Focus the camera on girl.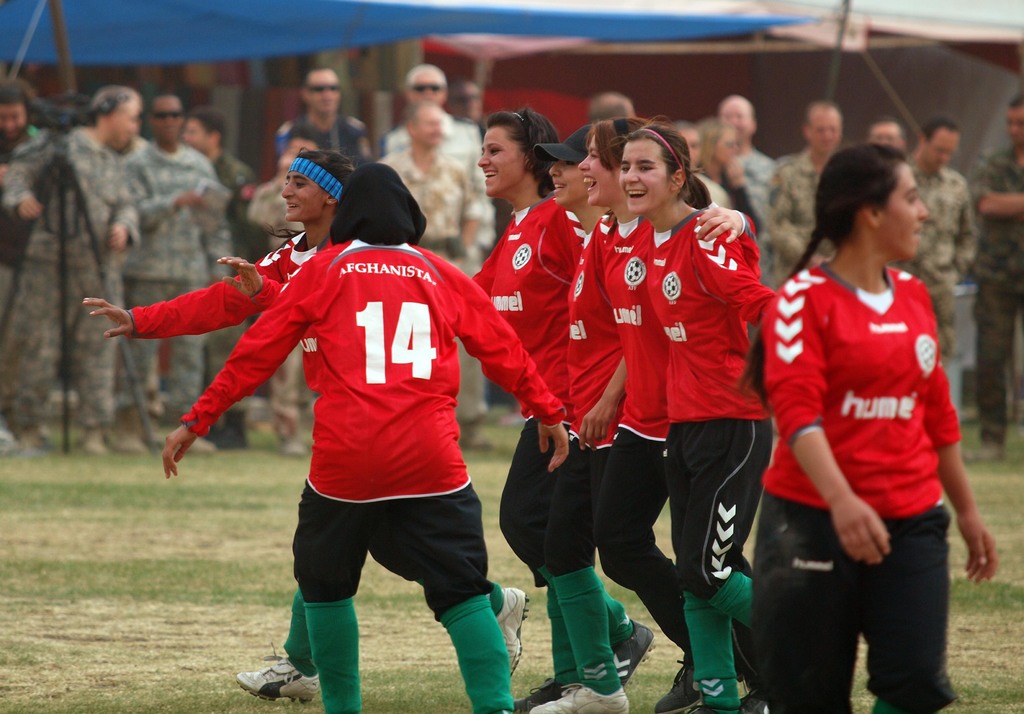
Focus region: [left=152, top=152, right=548, bottom=703].
